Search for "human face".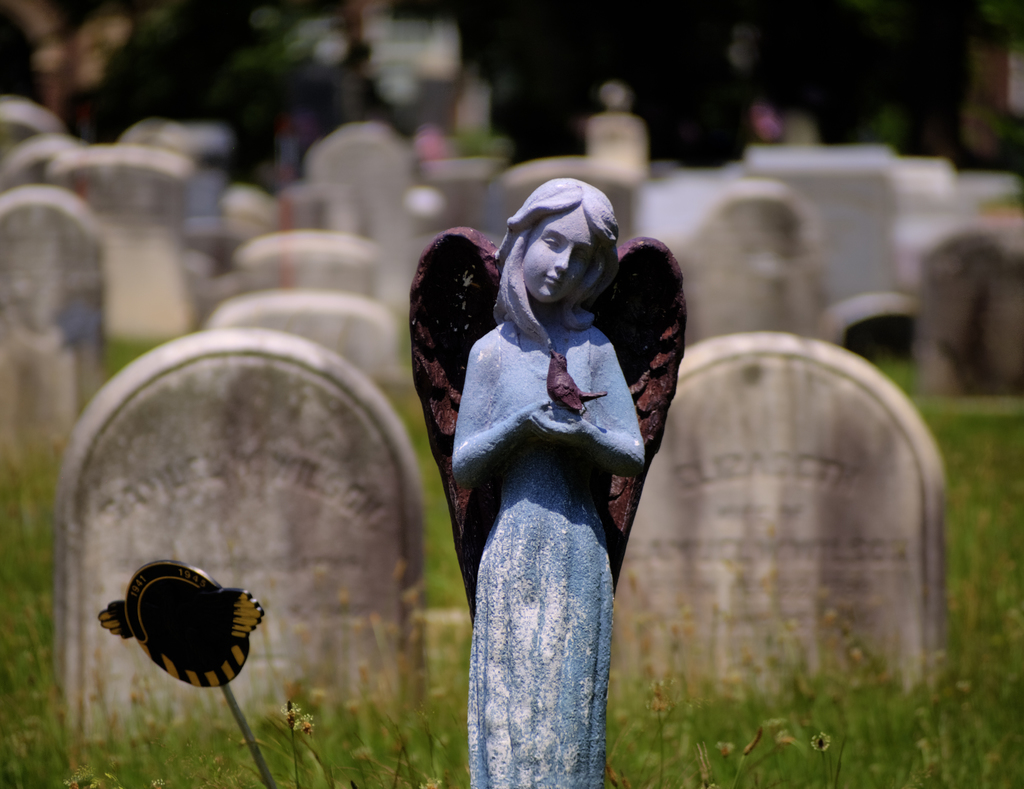
Found at 519, 204, 591, 309.
